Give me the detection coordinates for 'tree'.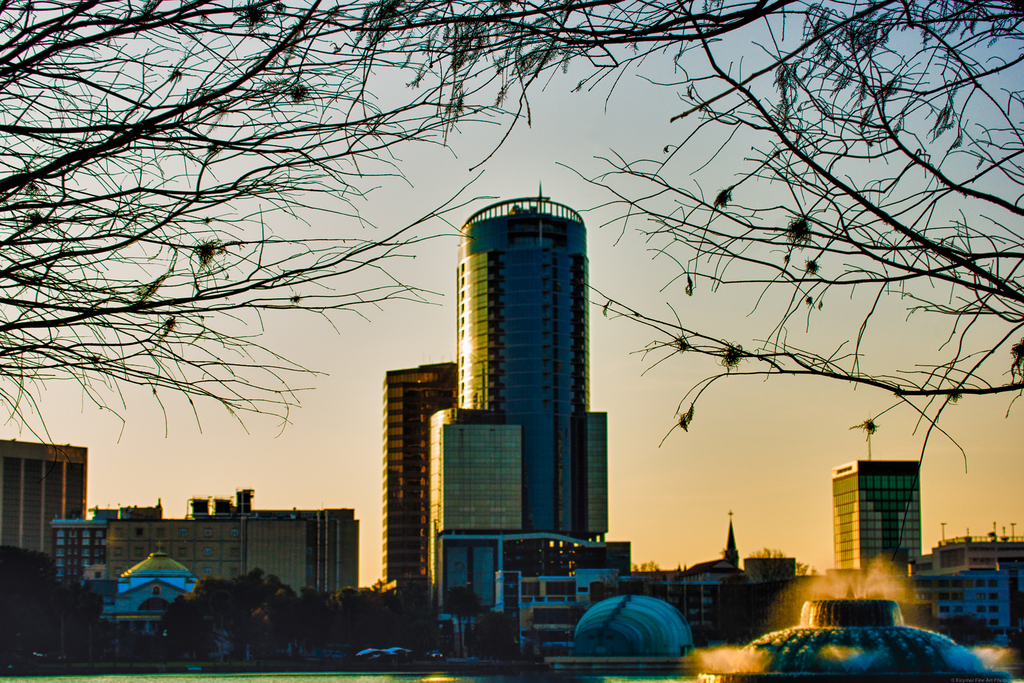
x1=614 y1=563 x2=678 y2=609.
